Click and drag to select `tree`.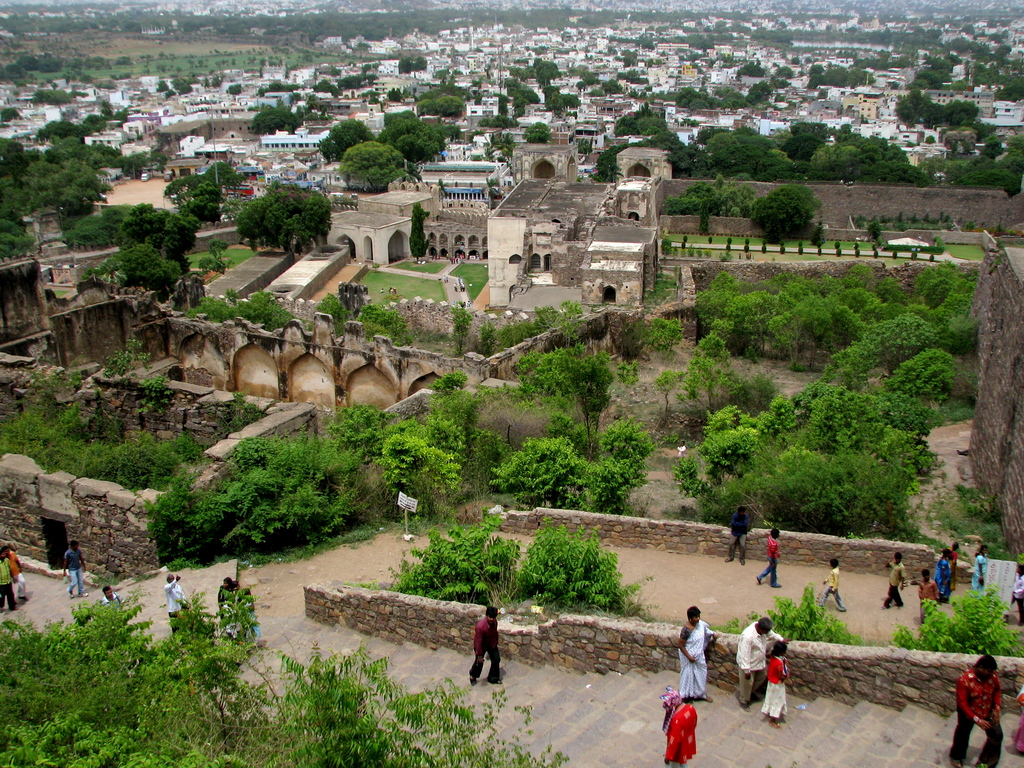
Selection: {"x1": 794, "y1": 242, "x2": 806, "y2": 255}.
